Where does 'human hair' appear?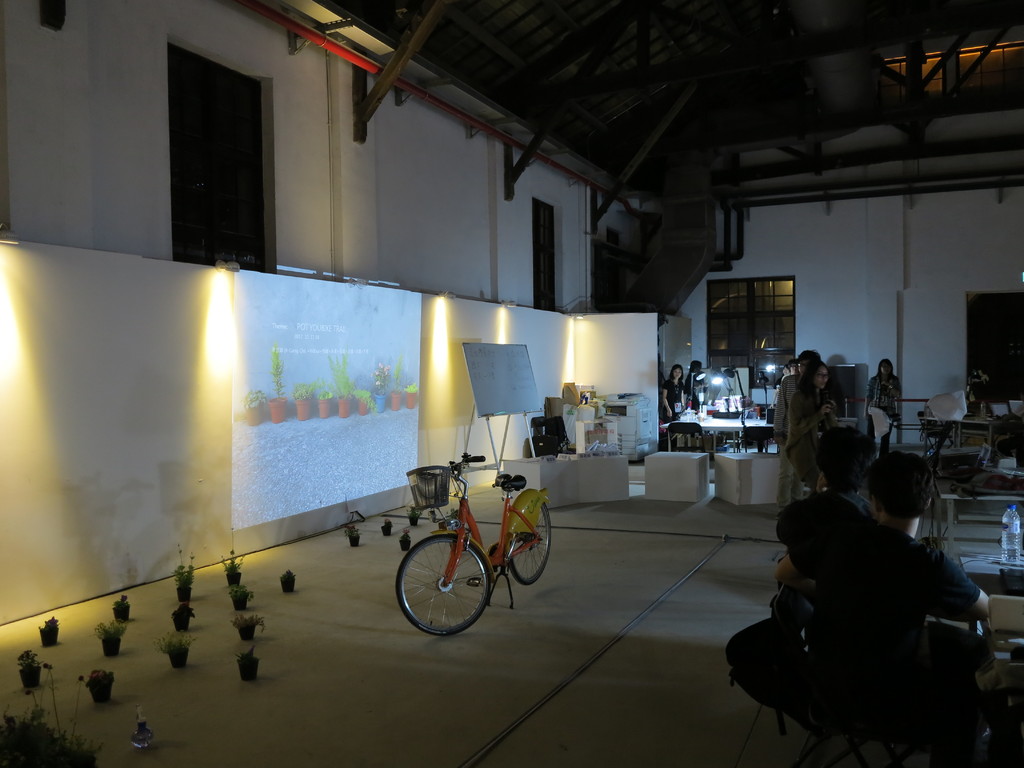
Appears at box(874, 358, 894, 381).
